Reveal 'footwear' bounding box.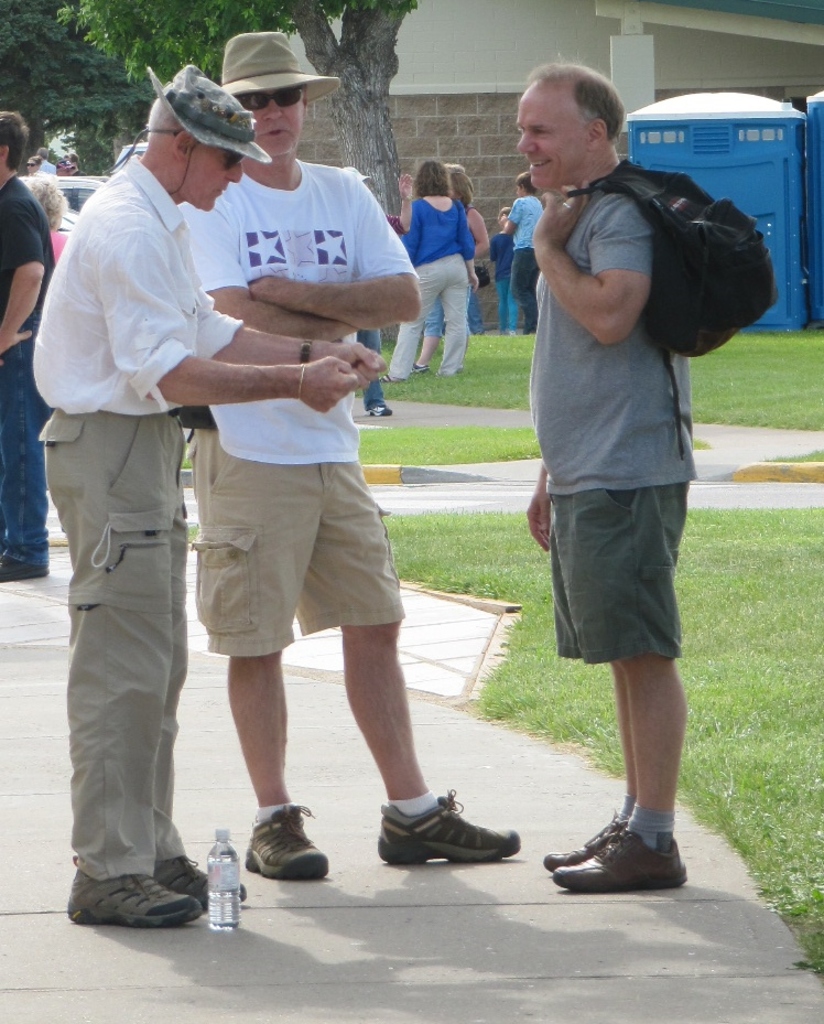
Revealed: left=535, top=817, right=612, bottom=864.
